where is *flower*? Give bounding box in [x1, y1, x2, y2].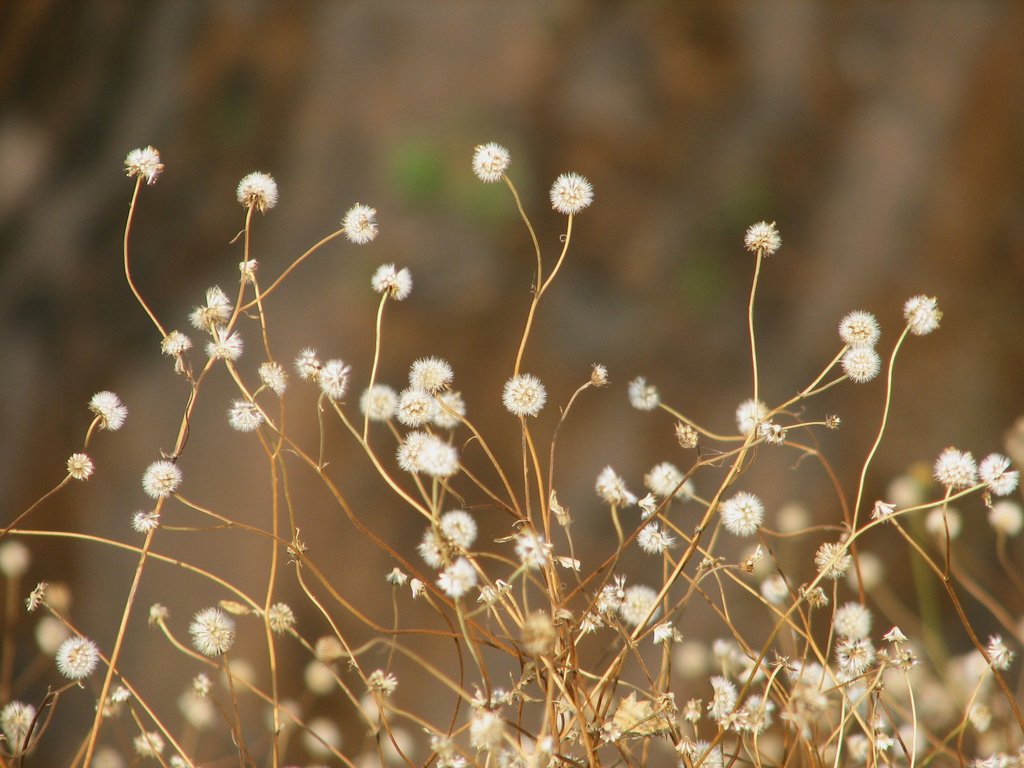
[124, 145, 168, 188].
